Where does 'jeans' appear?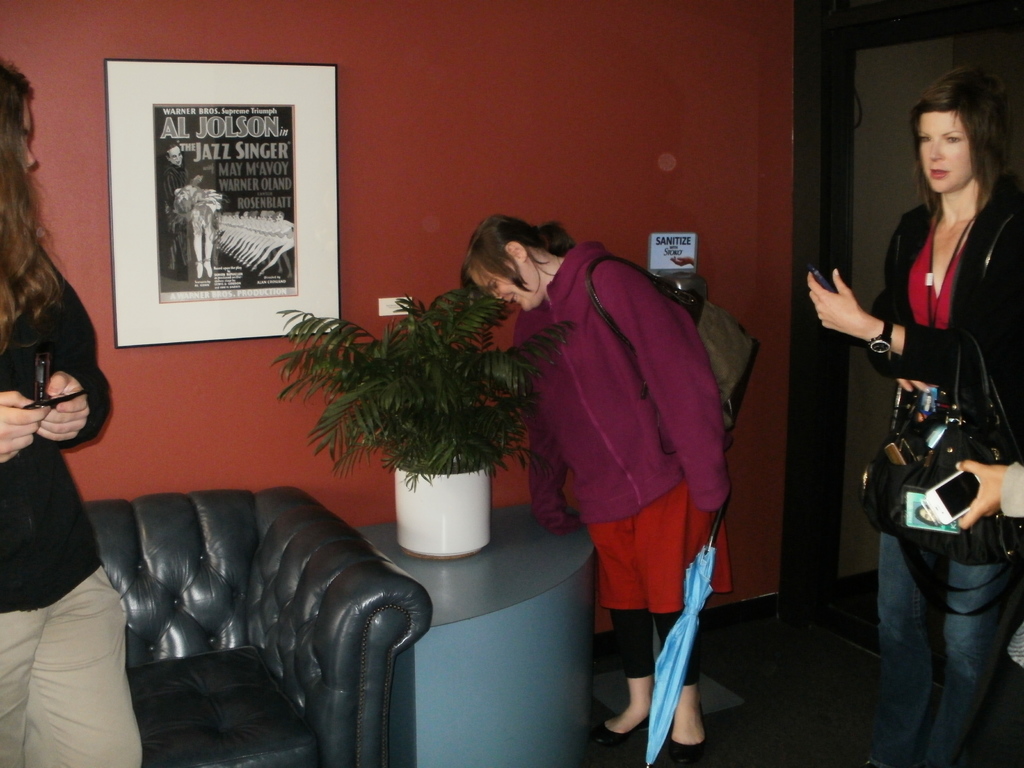
Appears at bbox=(870, 527, 1005, 758).
